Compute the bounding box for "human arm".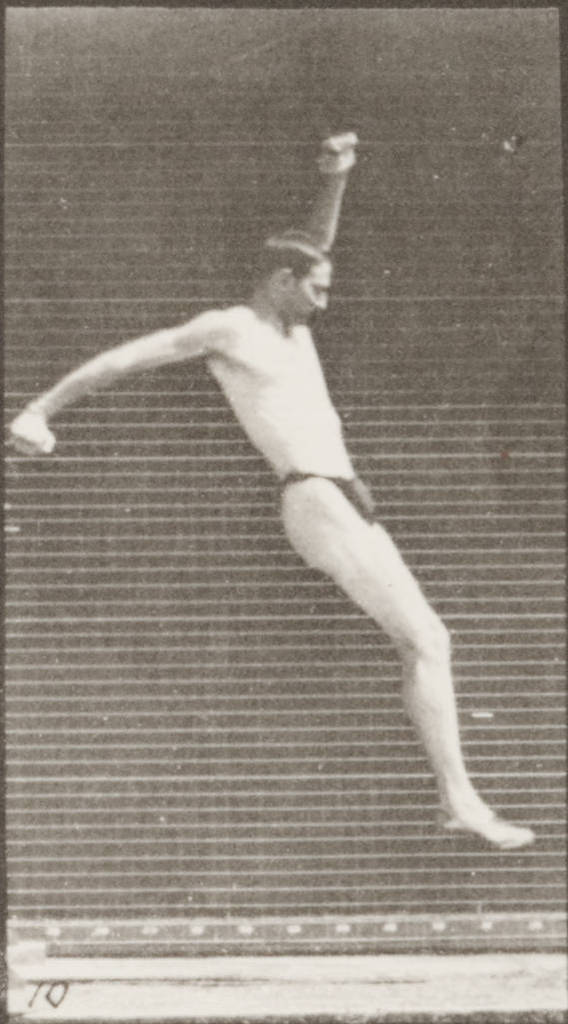
pyautogui.locateOnScreen(302, 128, 359, 246).
